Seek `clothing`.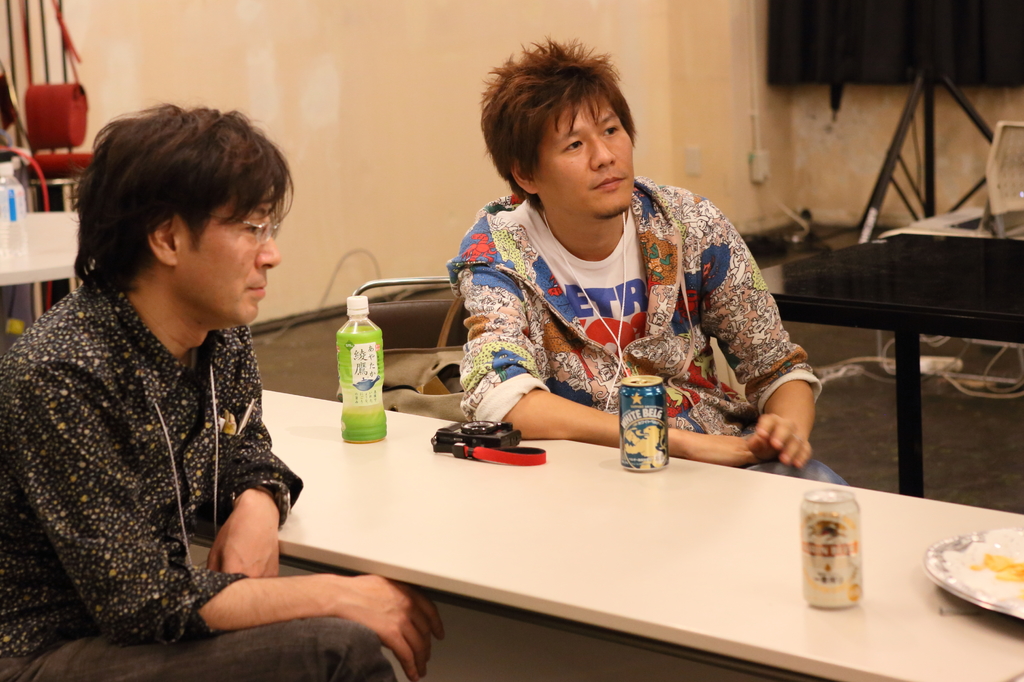
bbox=[0, 266, 408, 681].
